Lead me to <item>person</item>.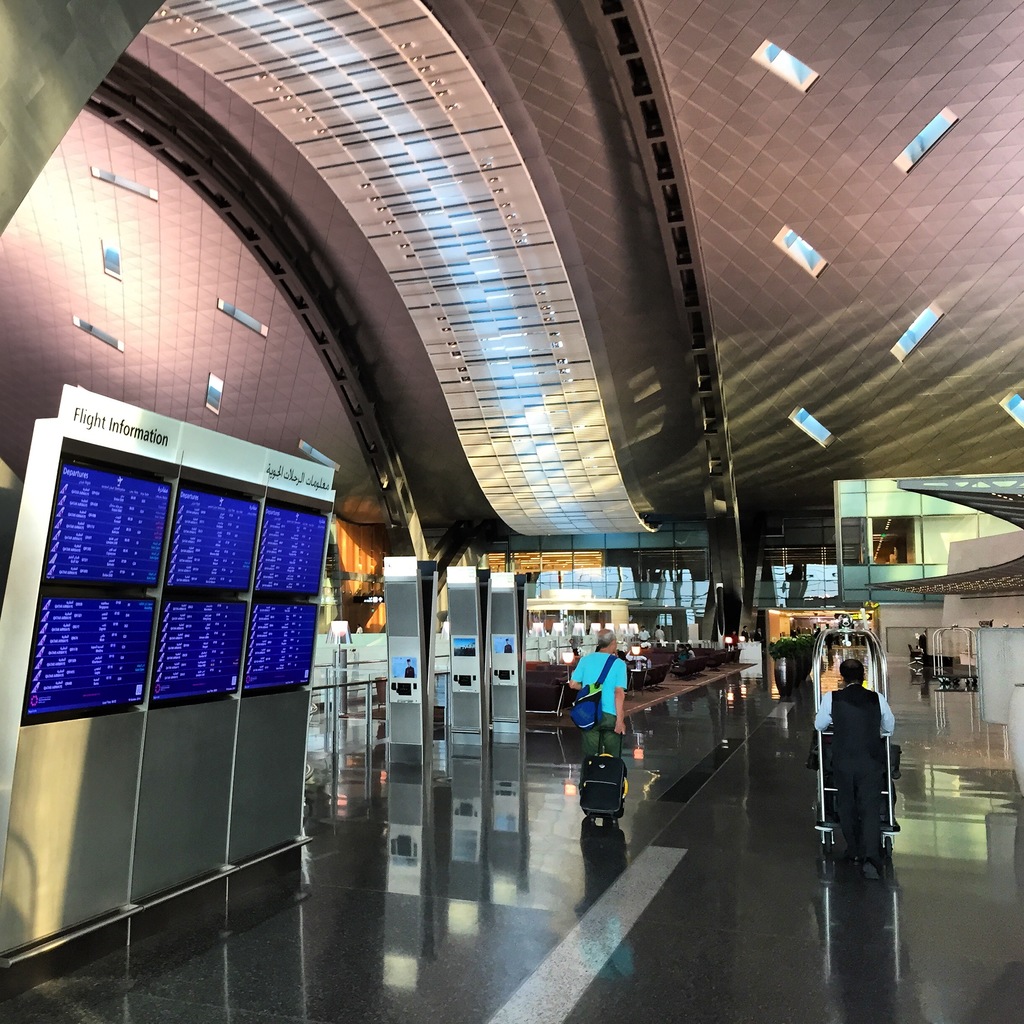
Lead to bbox=(739, 625, 753, 643).
